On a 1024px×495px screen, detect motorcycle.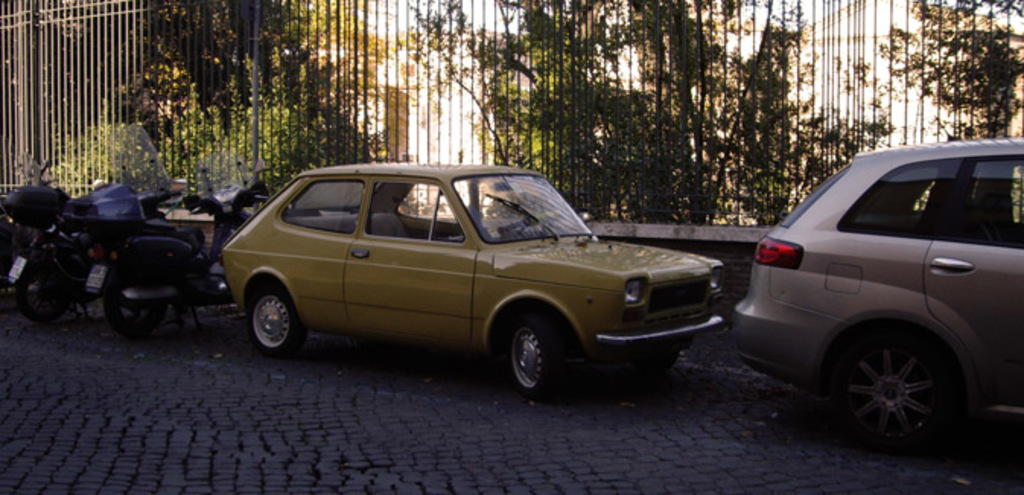
0,178,189,321.
